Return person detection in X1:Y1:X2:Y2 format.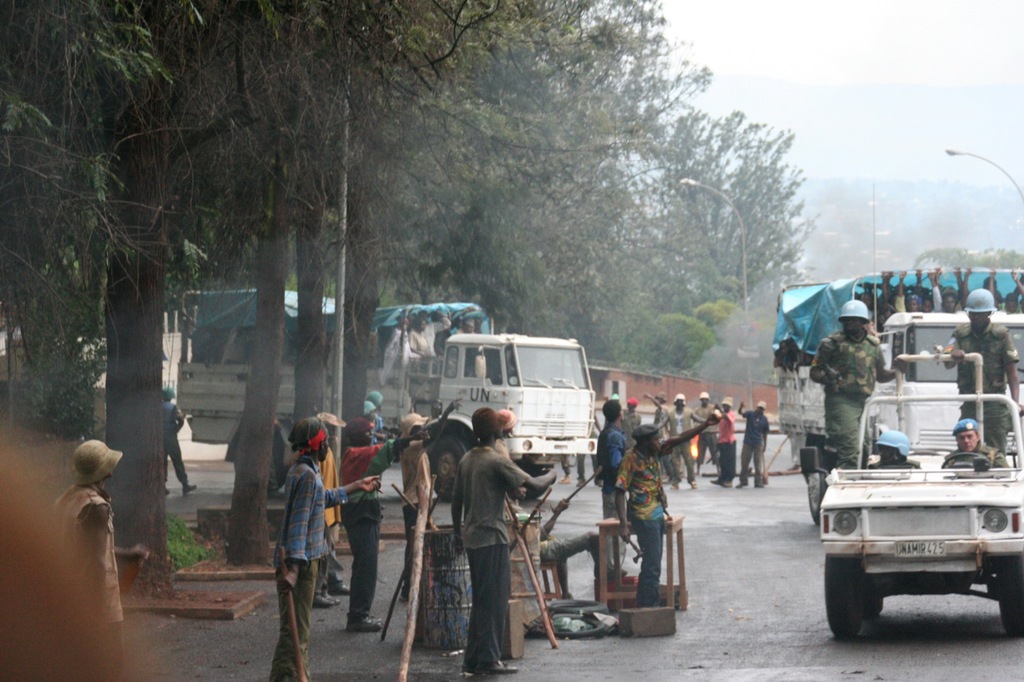
611:395:645:436.
